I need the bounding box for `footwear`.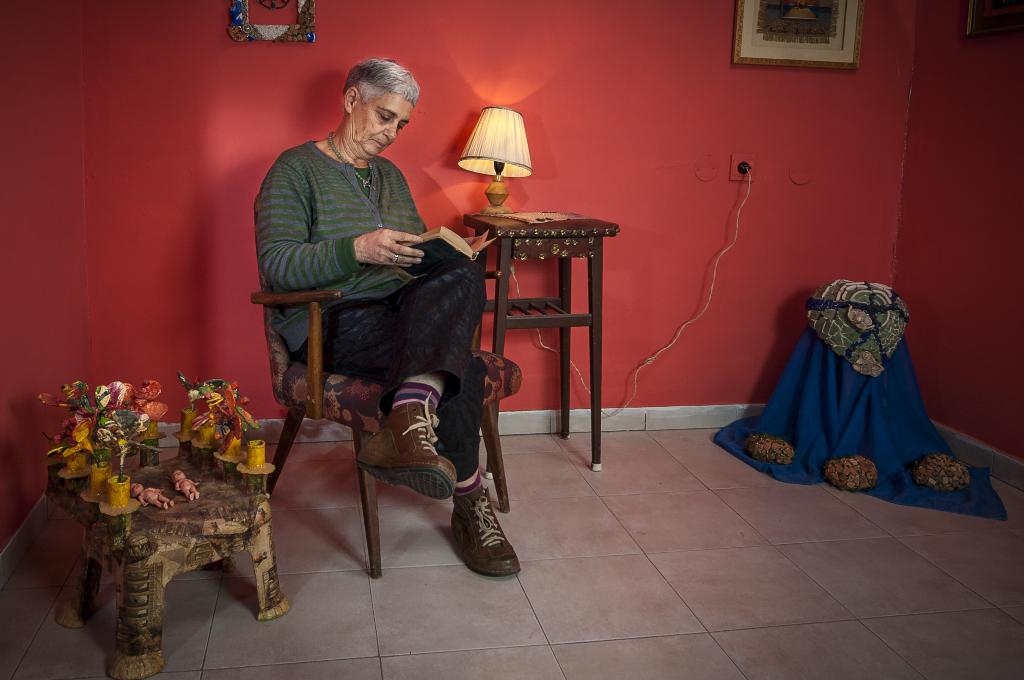
Here it is: x1=443 y1=467 x2=512 y2=592.
